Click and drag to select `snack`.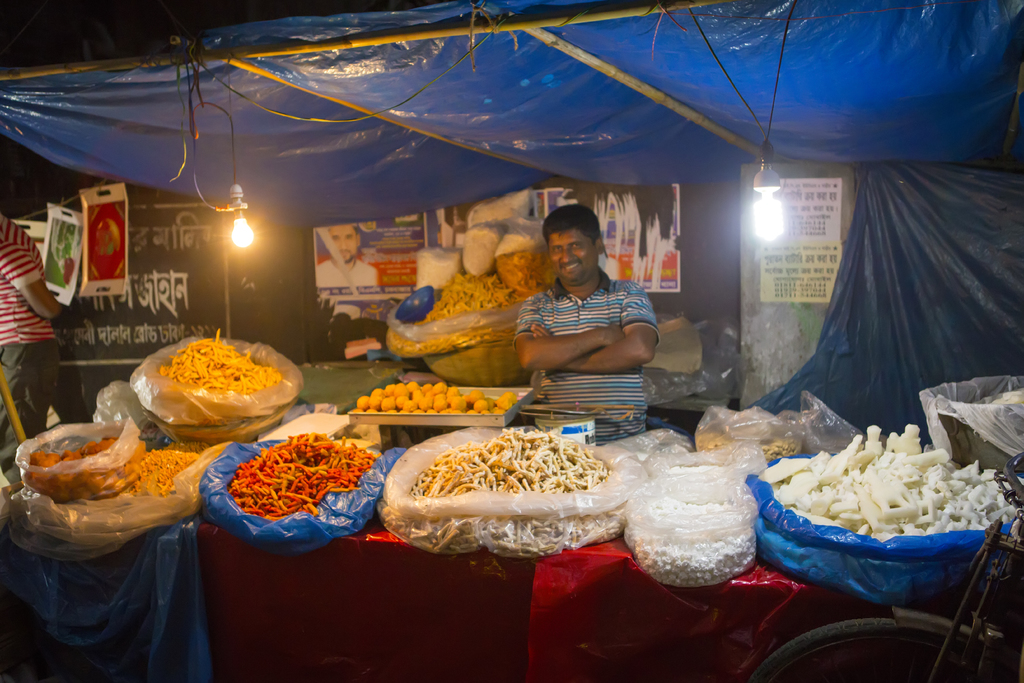
Selection: pyautogui.locateOnScreen(410, 425, 605, 562).
